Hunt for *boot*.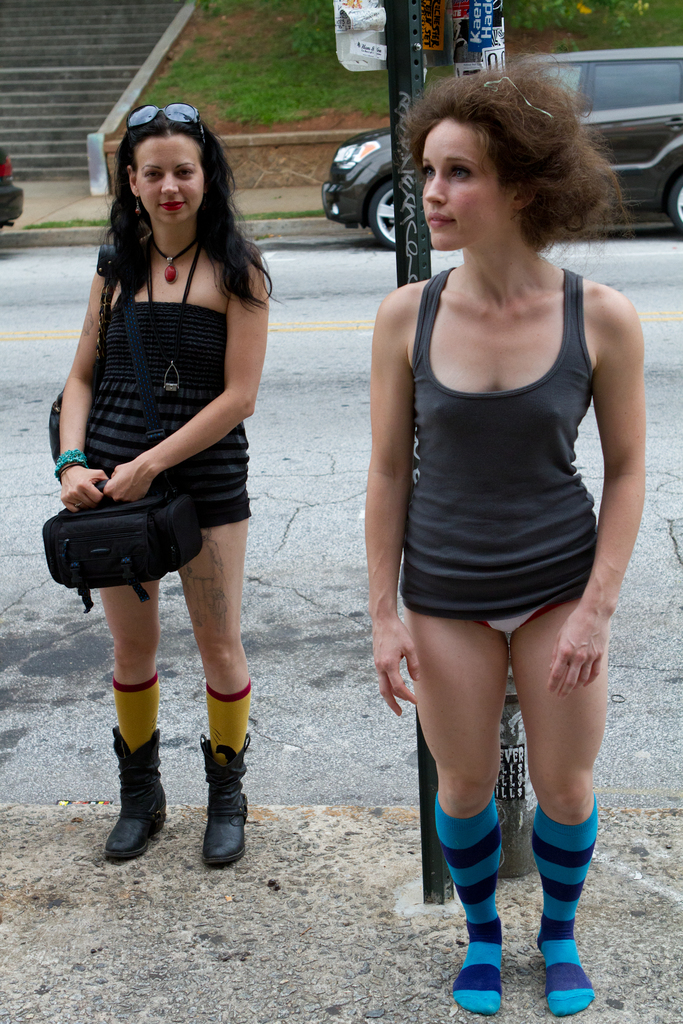
Hunted down at select_region(193, 732, 253, 861).
